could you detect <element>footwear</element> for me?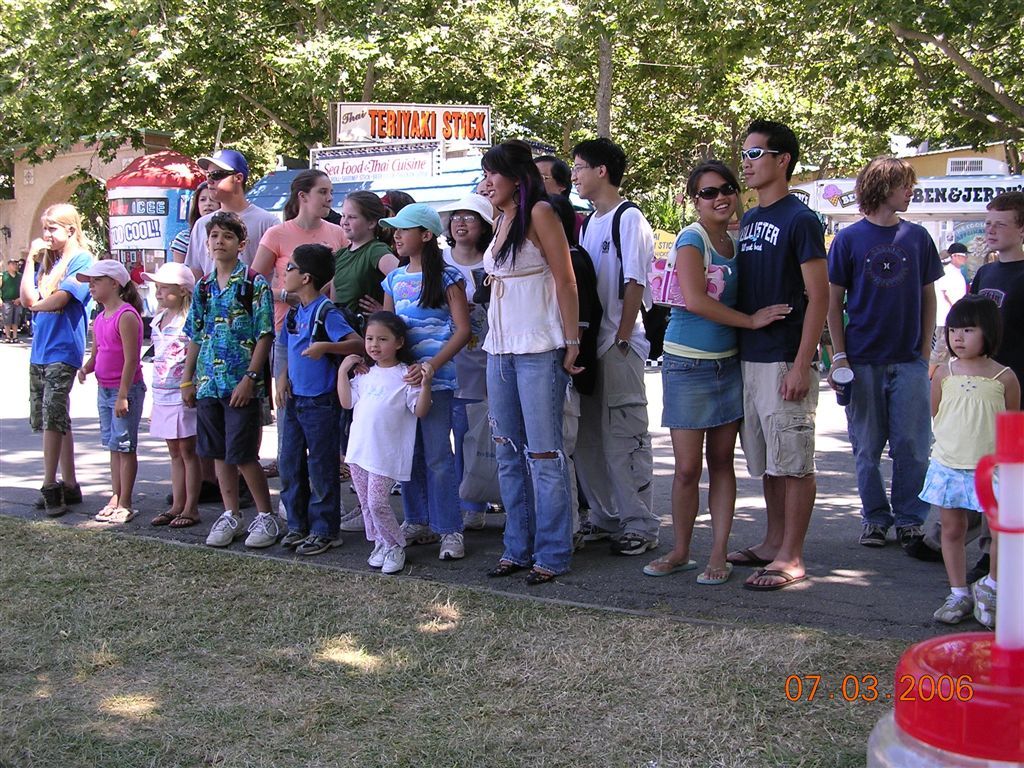
Detection result: Rect(243, 514, 287, 546).
